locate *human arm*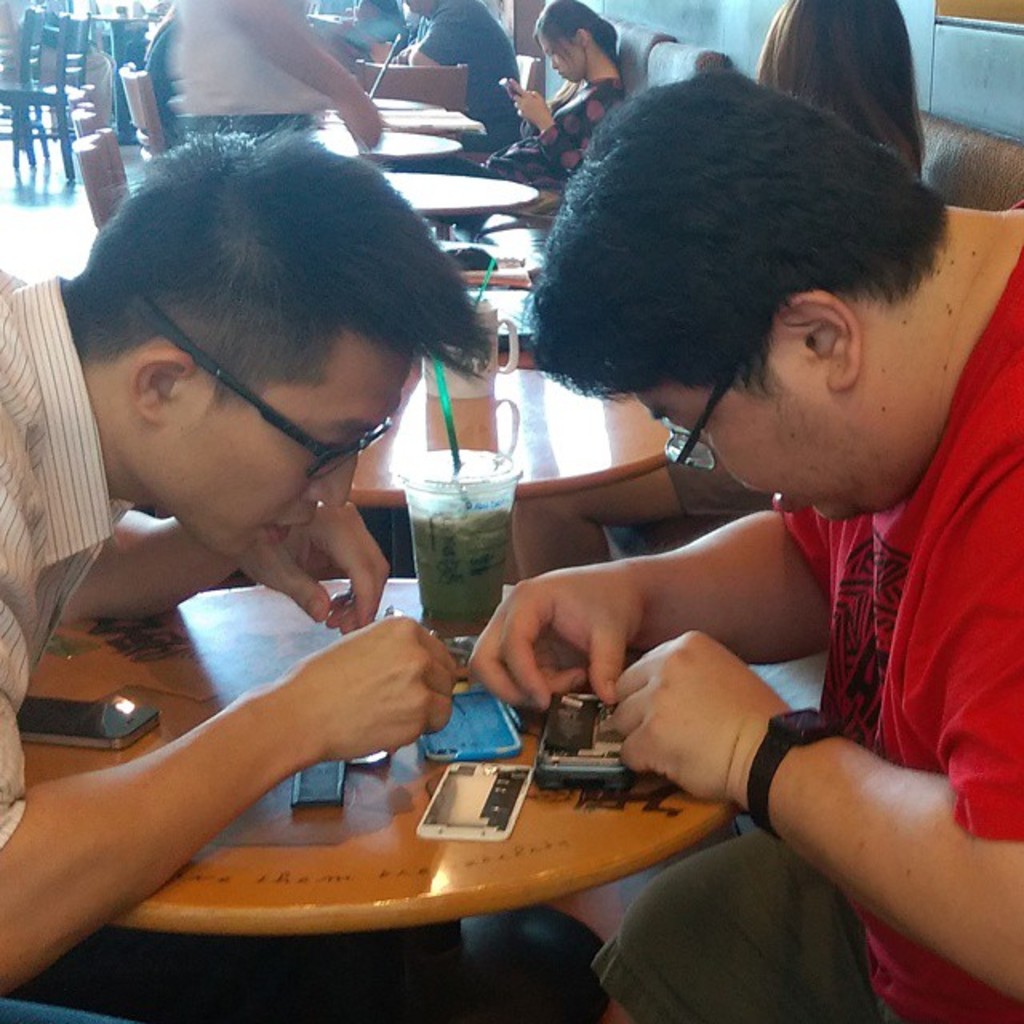
408, 0, 480, 66
